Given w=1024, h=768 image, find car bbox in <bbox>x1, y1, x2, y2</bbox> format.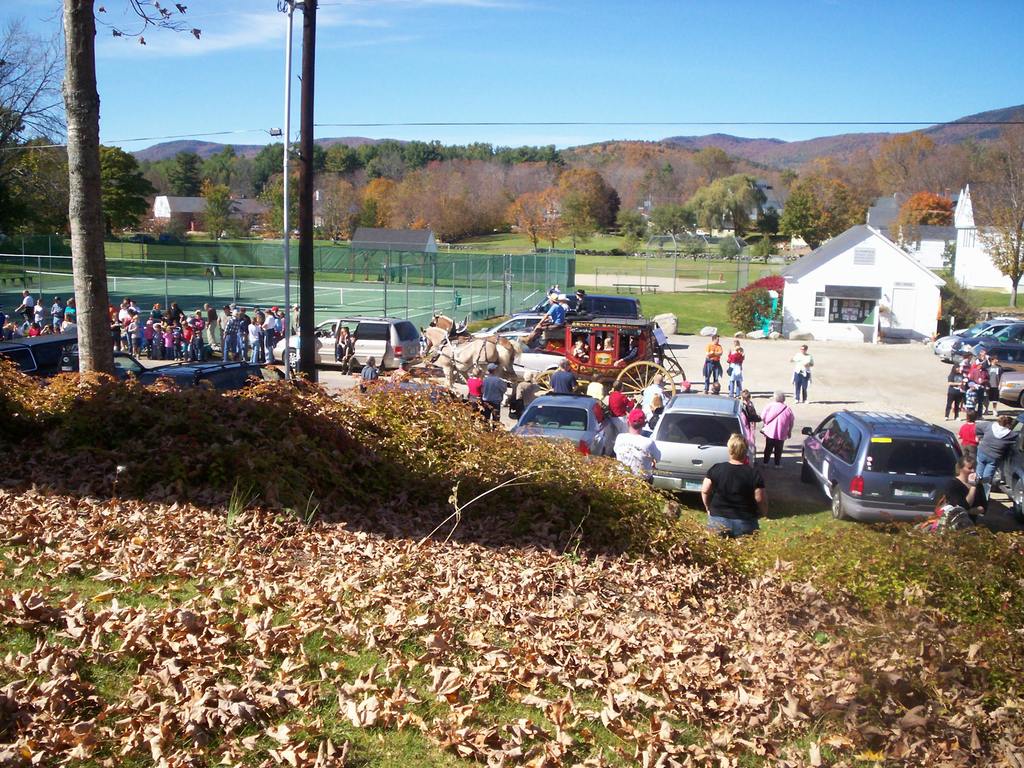
<bbox>134, 358, 284, 396</bbox>.
